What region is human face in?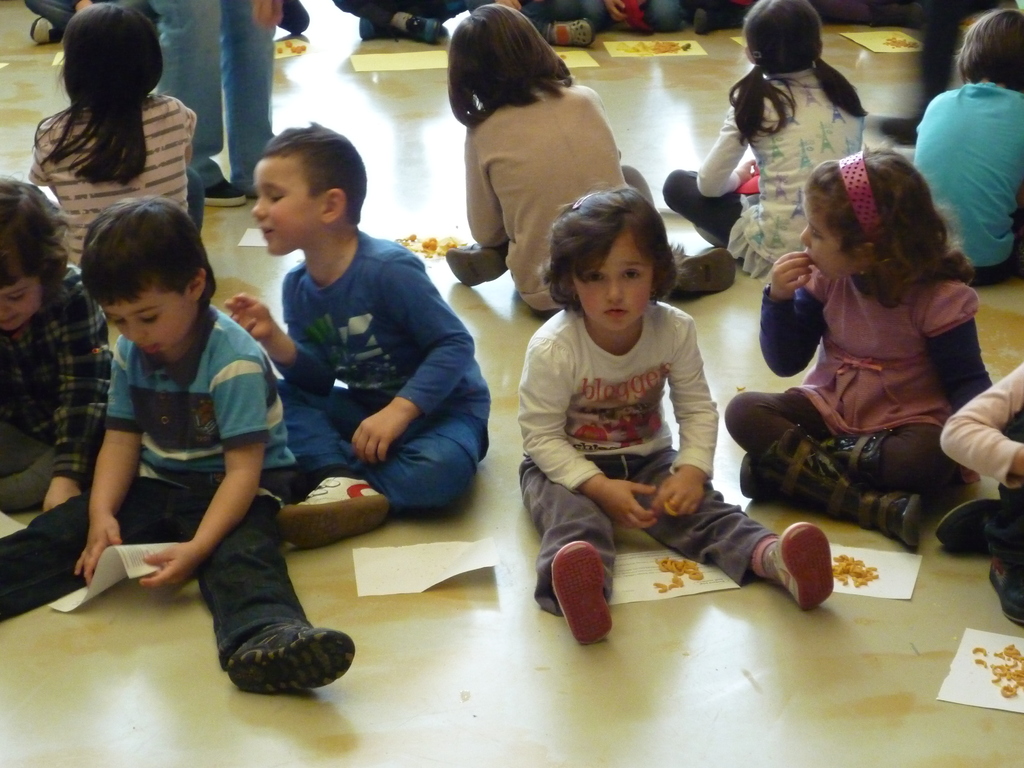
select_region(252, 157, 318, 255).
